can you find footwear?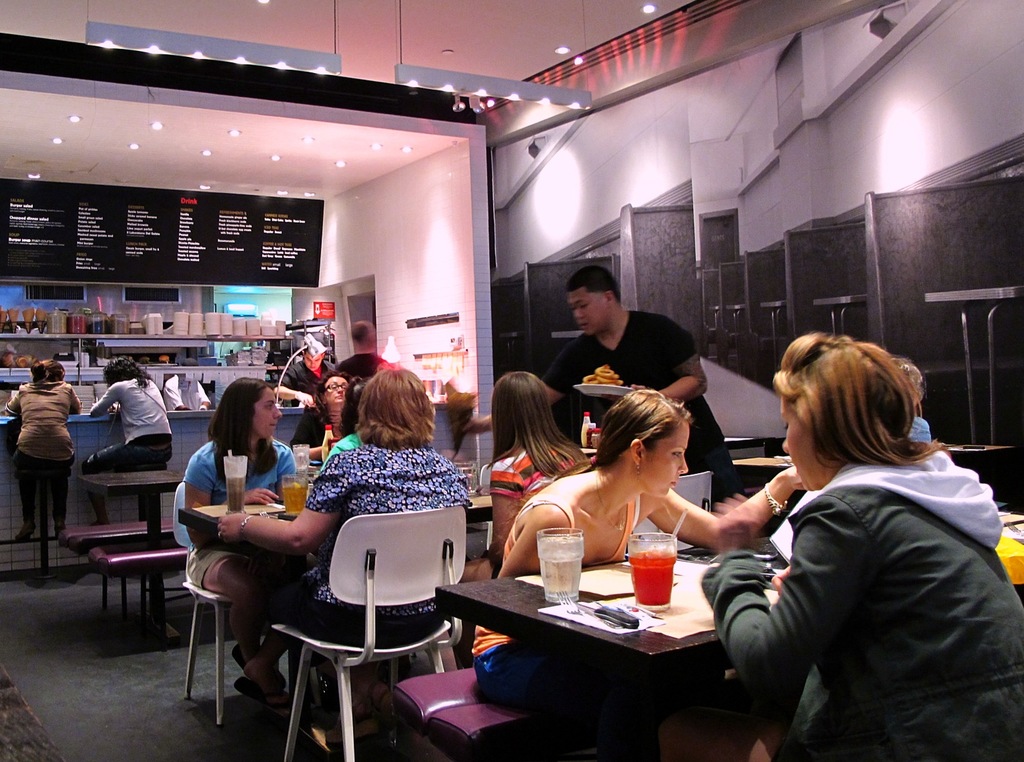
Yes, bounding box: (left=13, top=523, right=37, bottom=544).
